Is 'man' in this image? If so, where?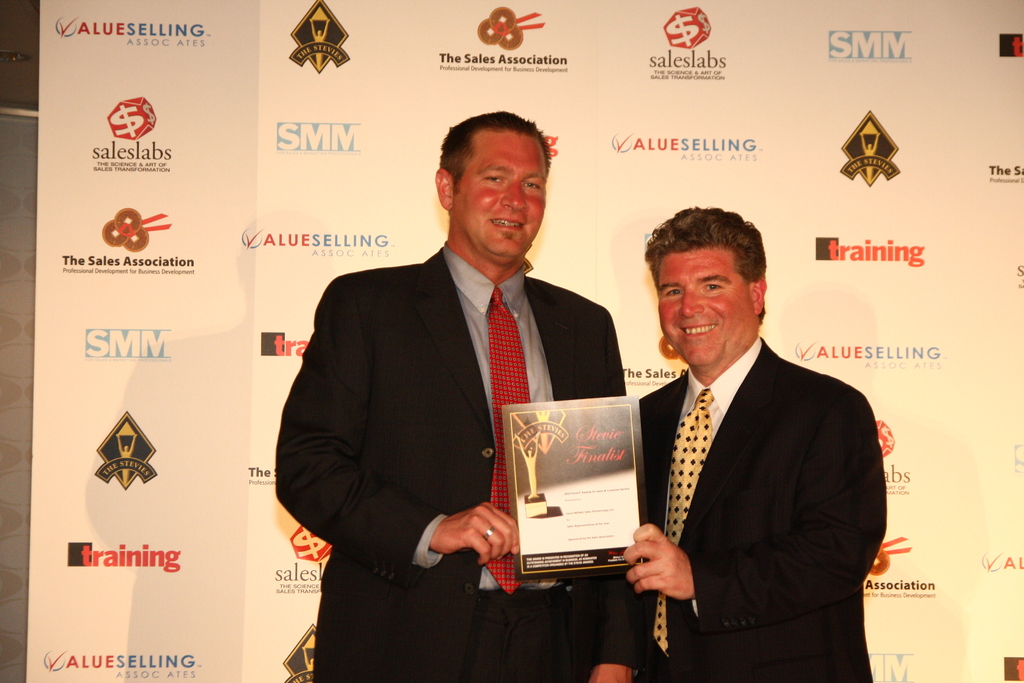
Yes, at 612:213:889:670.
